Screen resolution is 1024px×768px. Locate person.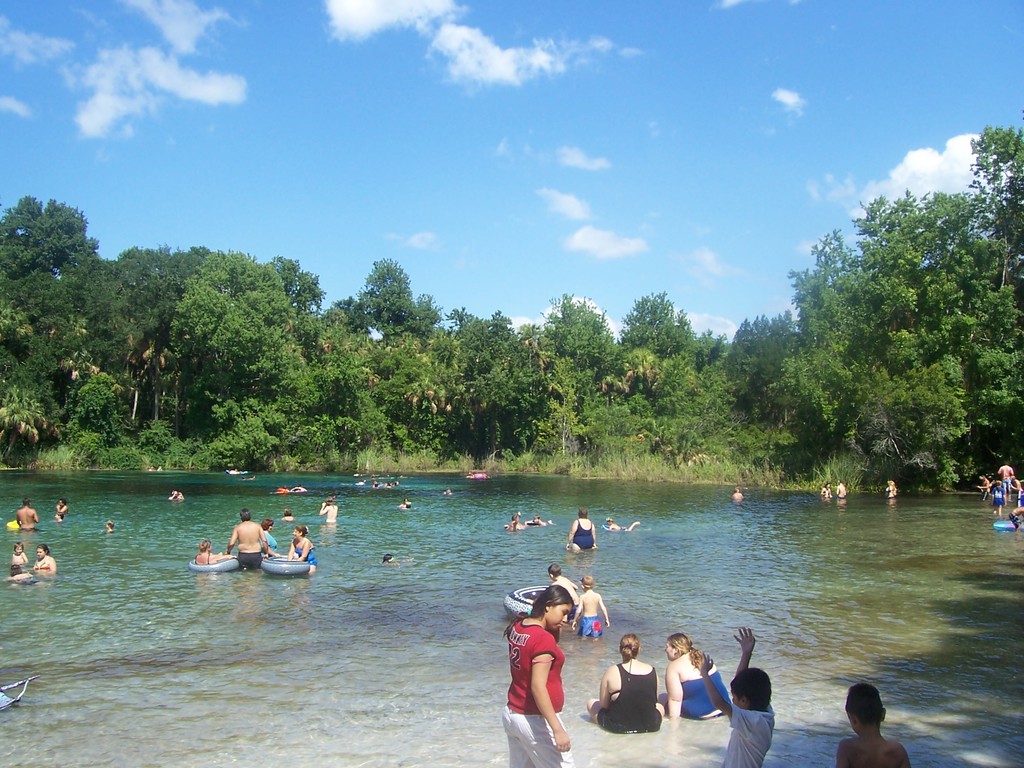
[x1=397, y1=500, x2=410, y2=511].
